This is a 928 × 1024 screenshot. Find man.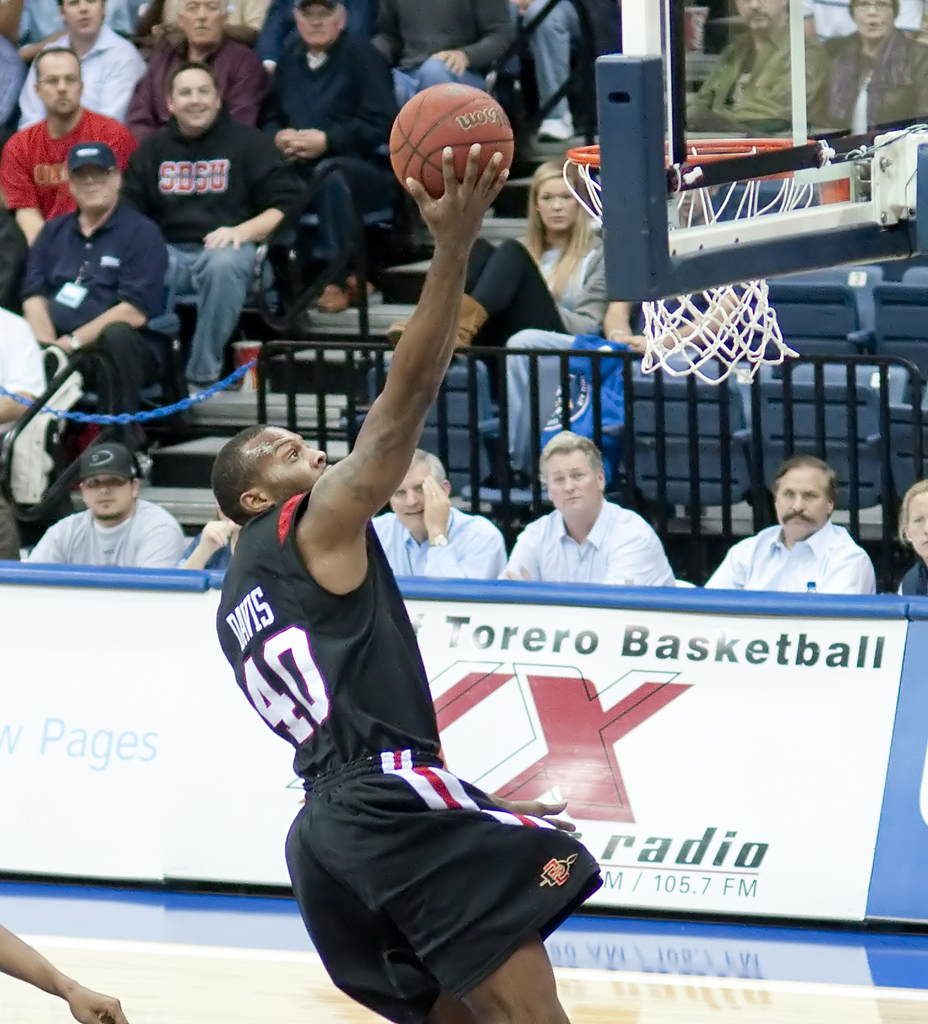
Bounding box: region(371, 447, 507, 576).
